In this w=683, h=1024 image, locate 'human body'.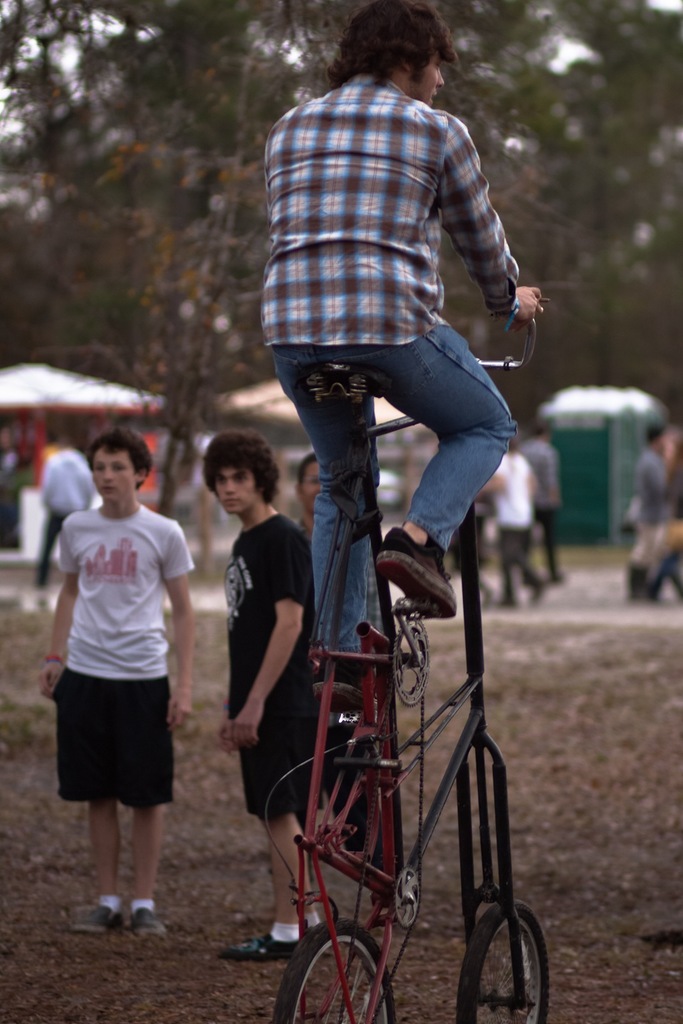
Bounding box: box=[524, 439, 558, 572].
